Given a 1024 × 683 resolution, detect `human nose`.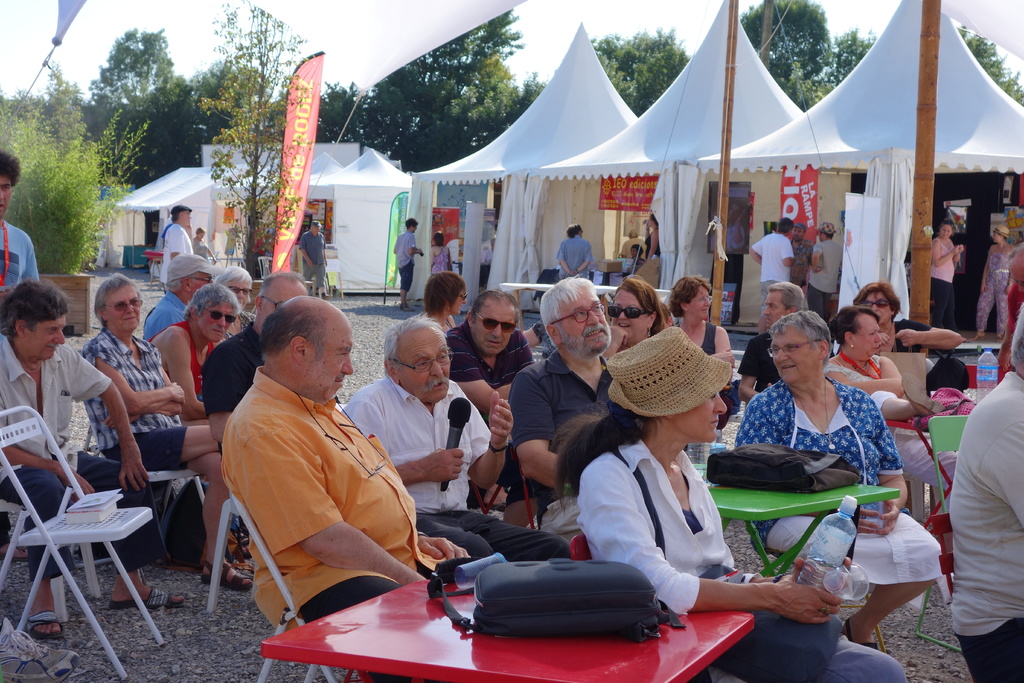
{"x1": 342, "y1": 352, "x2": 354, "y2": 375}.
